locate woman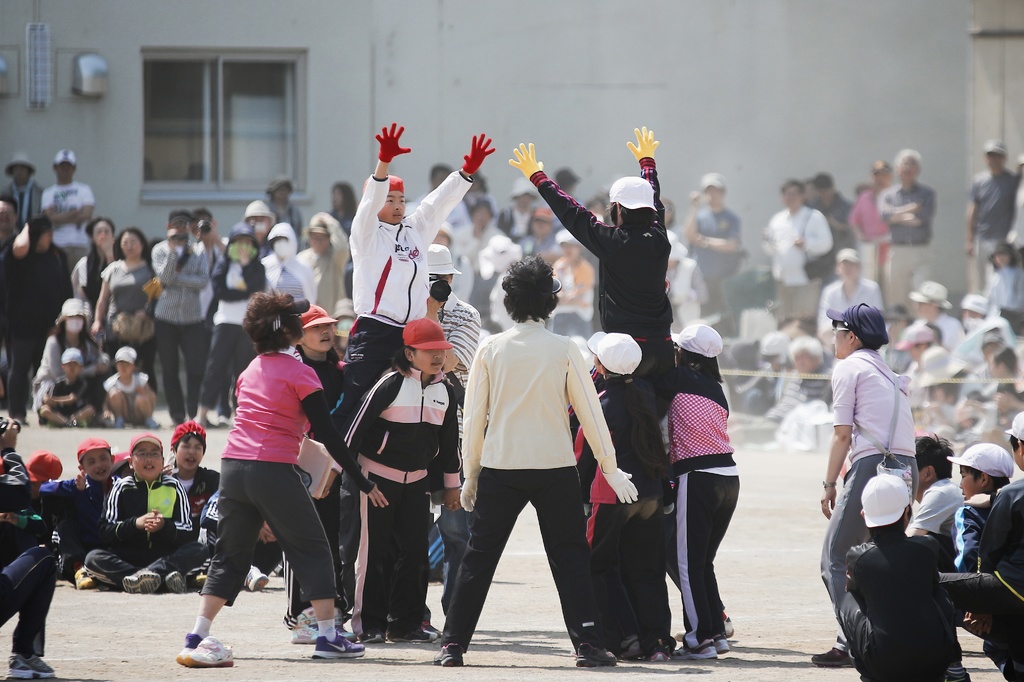
(195,223,268,431)
